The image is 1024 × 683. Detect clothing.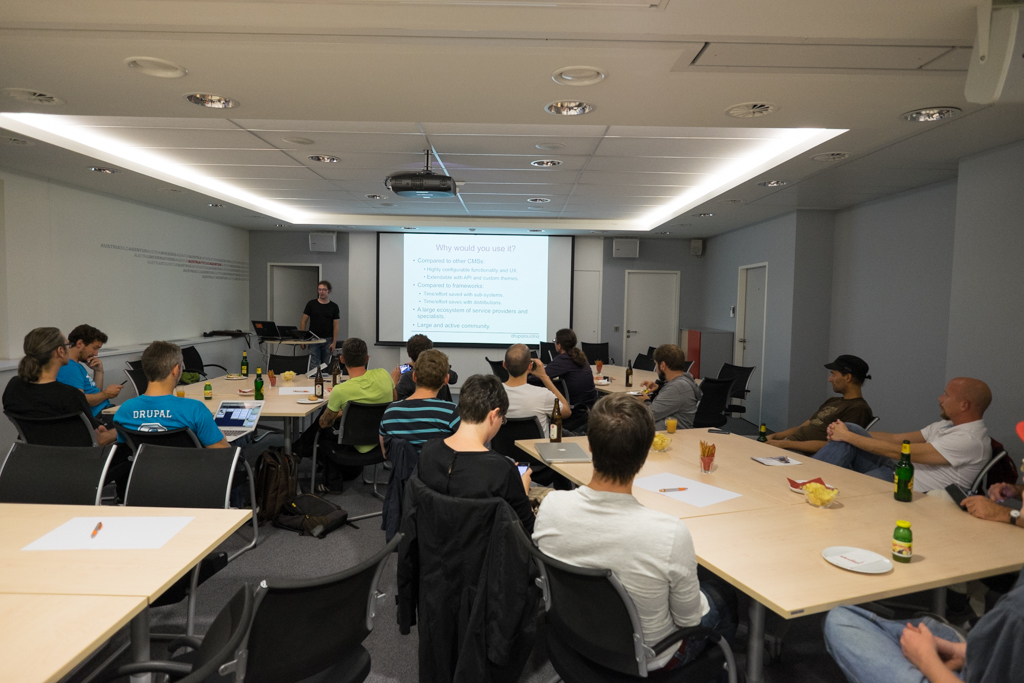
Detection: 302:299:338:343.
